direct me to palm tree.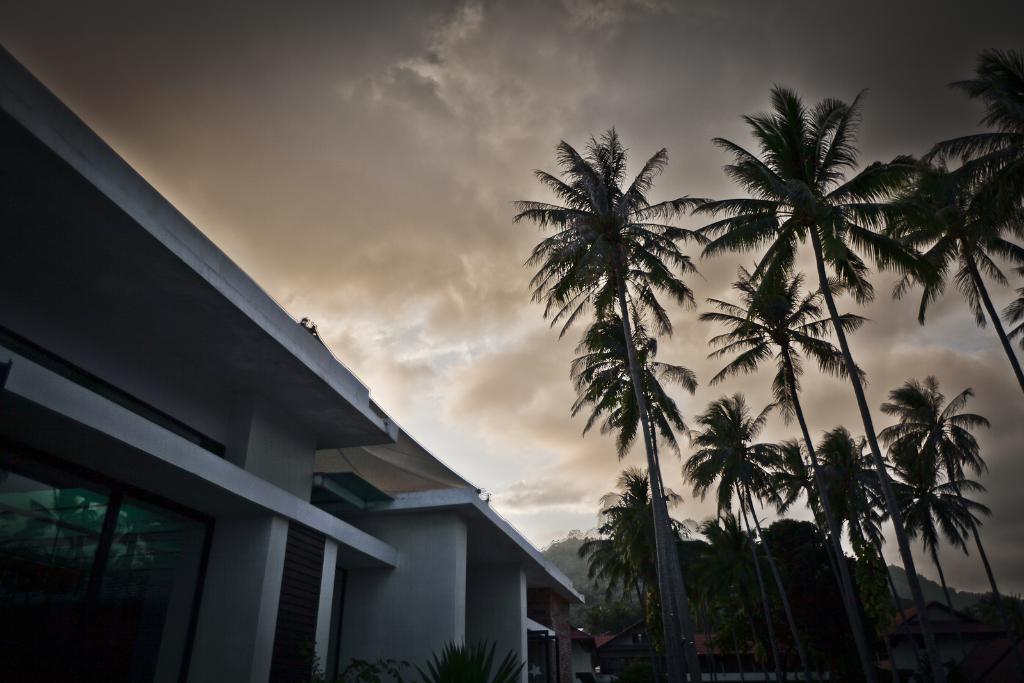
Direction: (713,277,883,524).
